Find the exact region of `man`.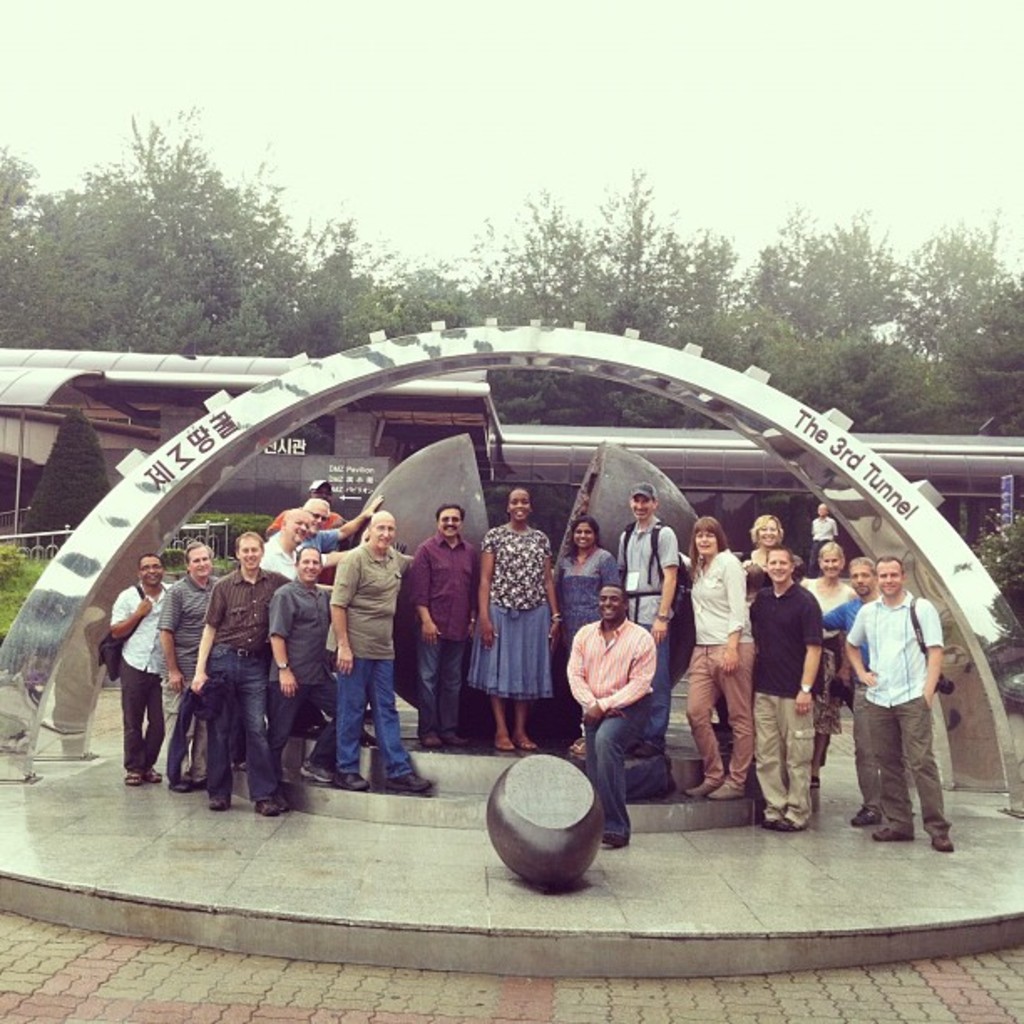
Exact region: [810,502,843,576].
